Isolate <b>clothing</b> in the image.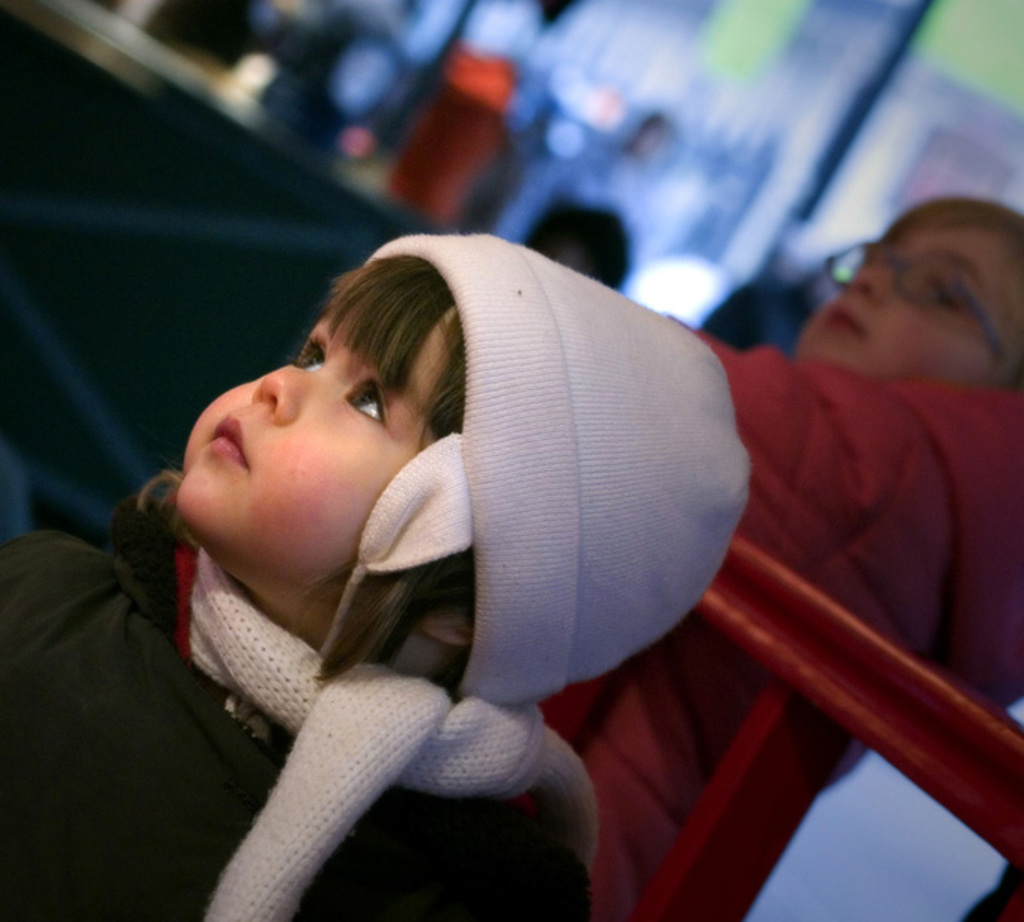
Isolated region: 0:464:602:920.
